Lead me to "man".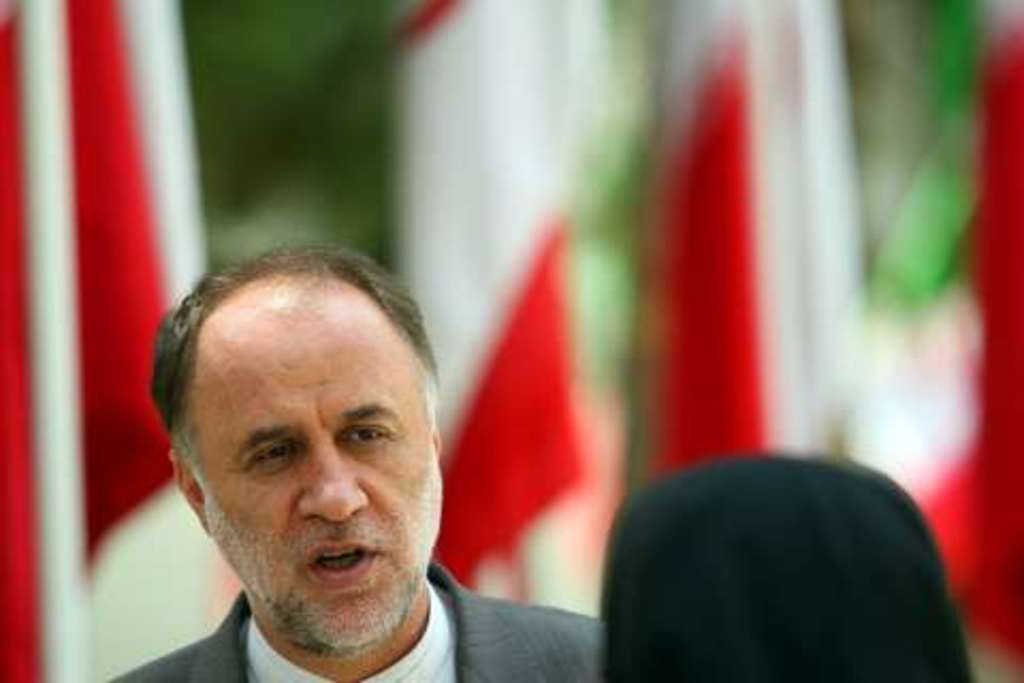
Lead to 51, 239, 627, 682.
